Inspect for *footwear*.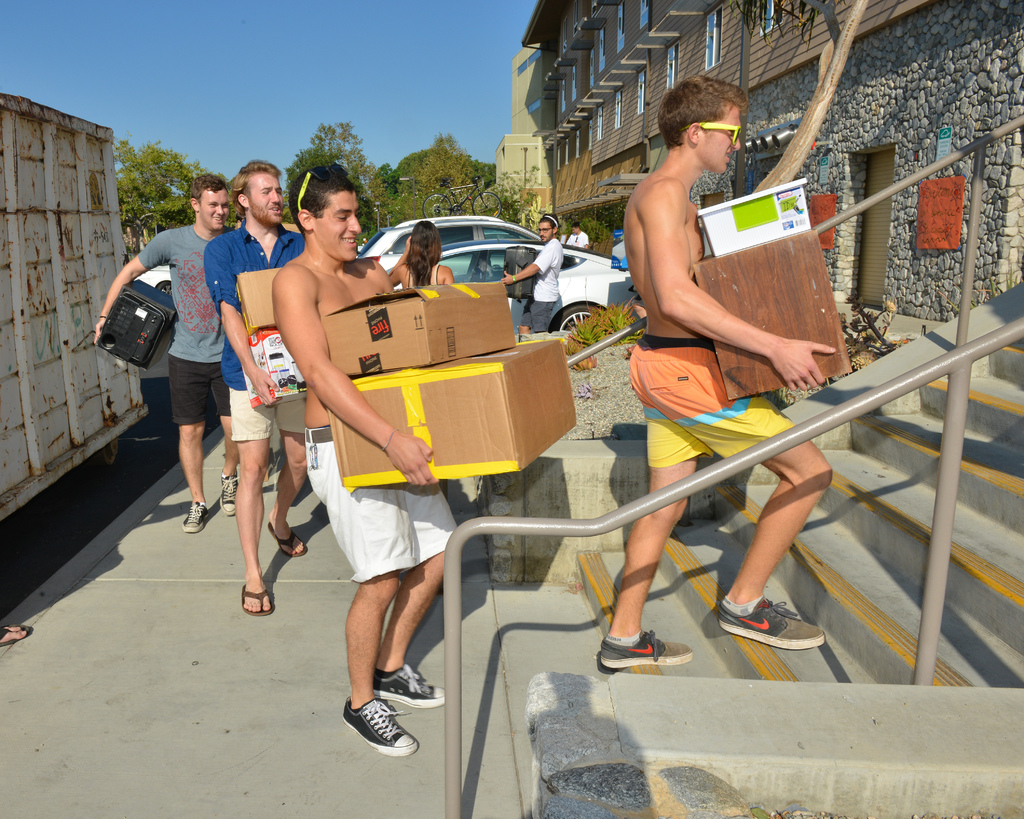
Inspection: box(216, 470, 239, 520).
